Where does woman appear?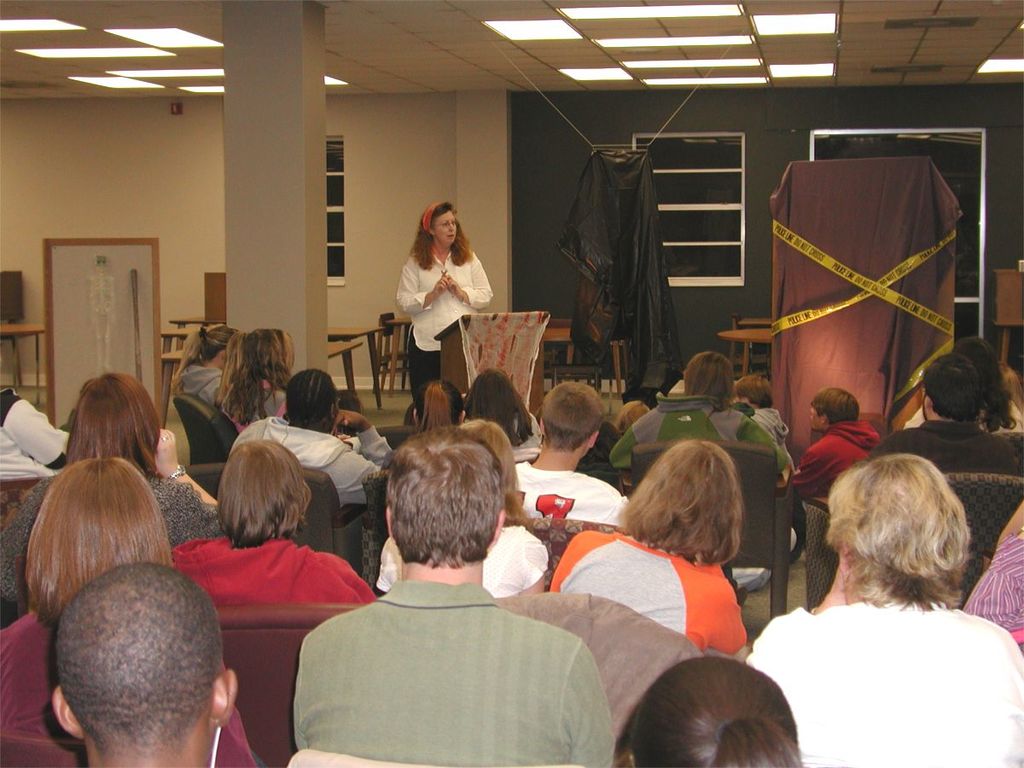
Appears at pyautogui.locateOnScreen(177, 328, 245, 413).
